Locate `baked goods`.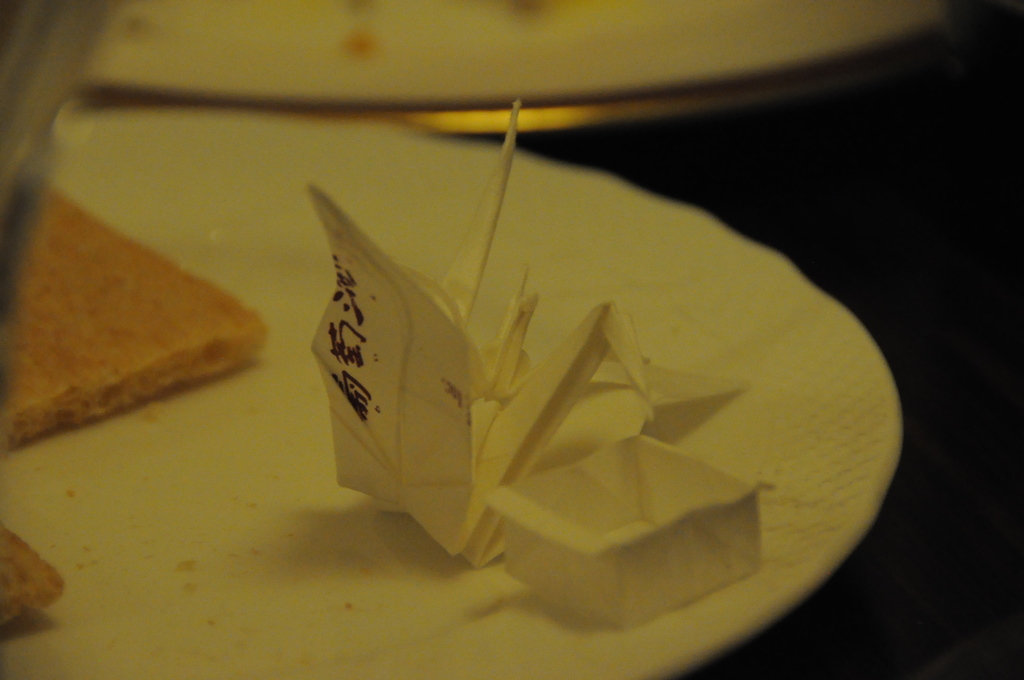
Bounding box: <bbox>0, 173, 282, 455</bbox>.
